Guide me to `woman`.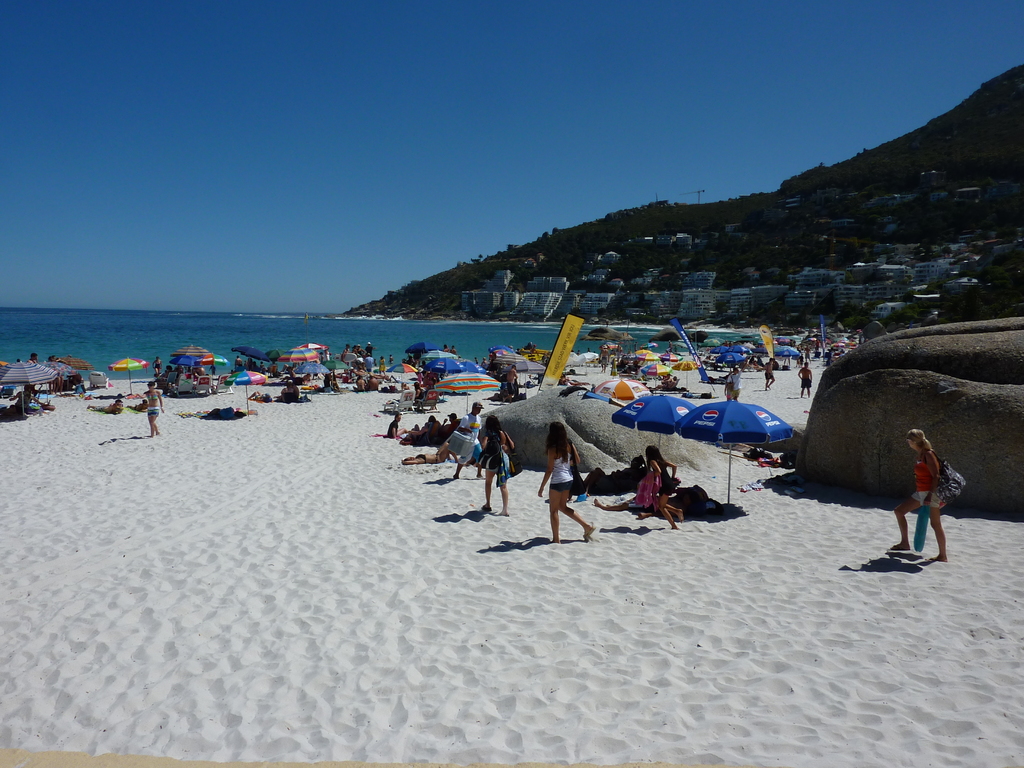
Guidance: [x1=386, y1=412, x2=409, y2=438].
